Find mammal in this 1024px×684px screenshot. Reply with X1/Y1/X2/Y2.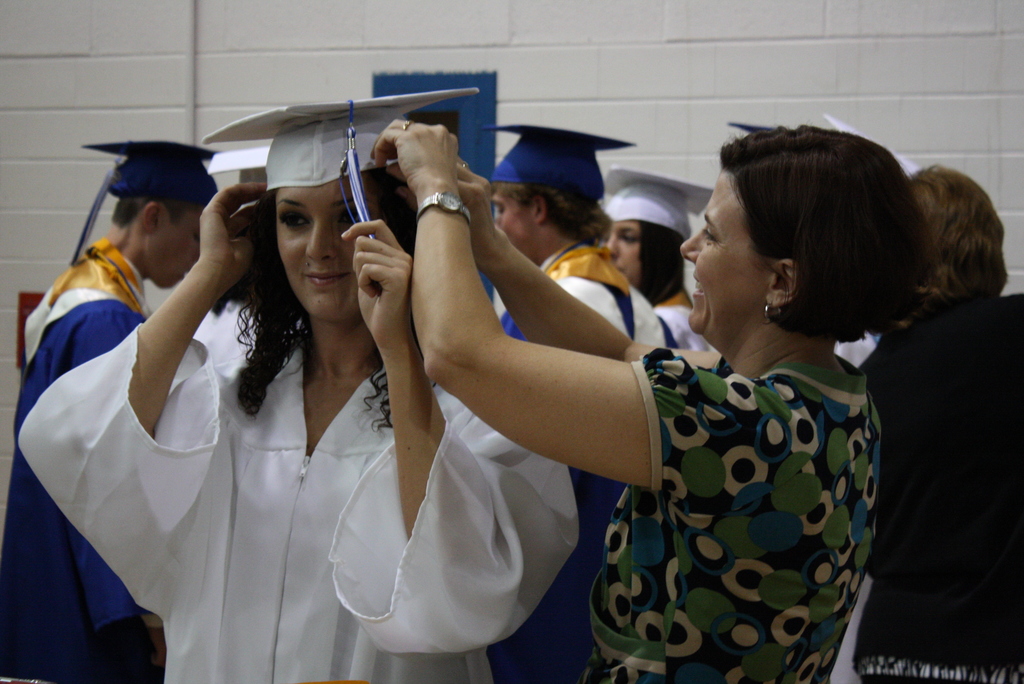
856/159/1023/683.
